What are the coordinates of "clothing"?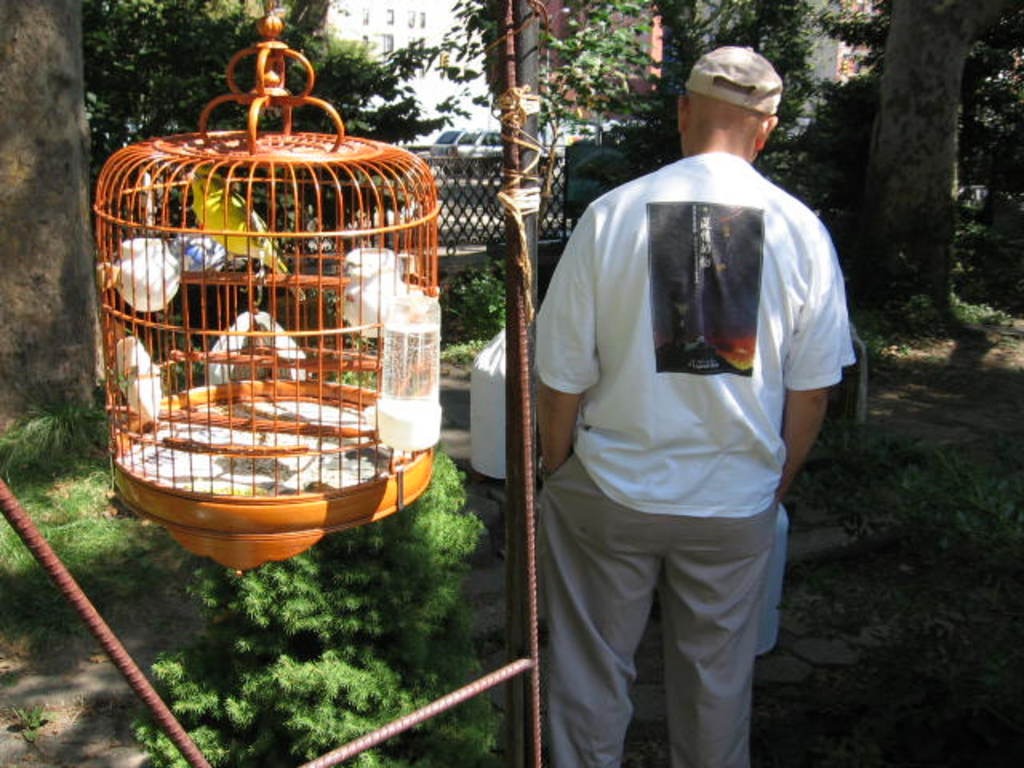
(429,146,821,758).
